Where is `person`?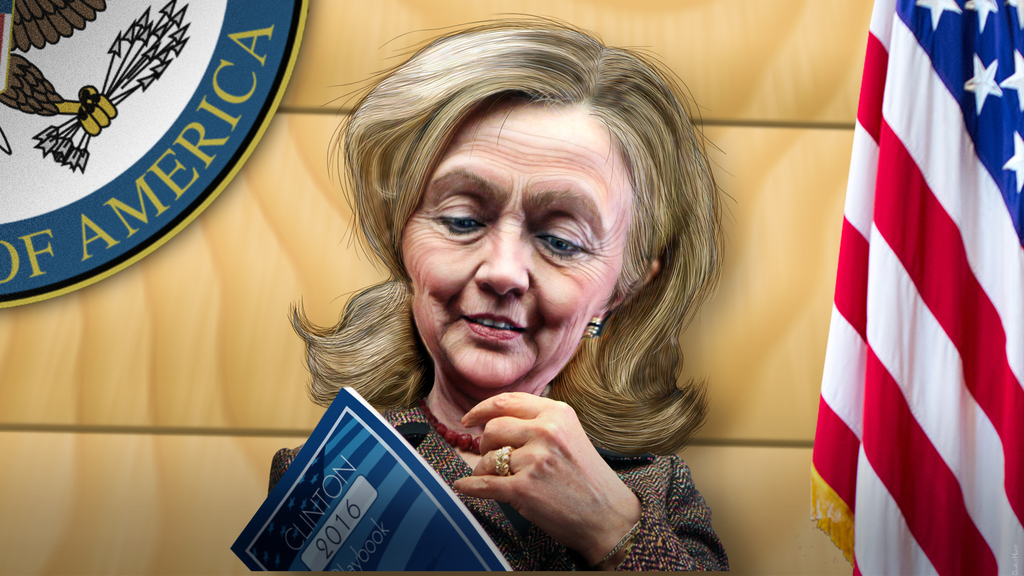
box(213, 46, 758, 567).
